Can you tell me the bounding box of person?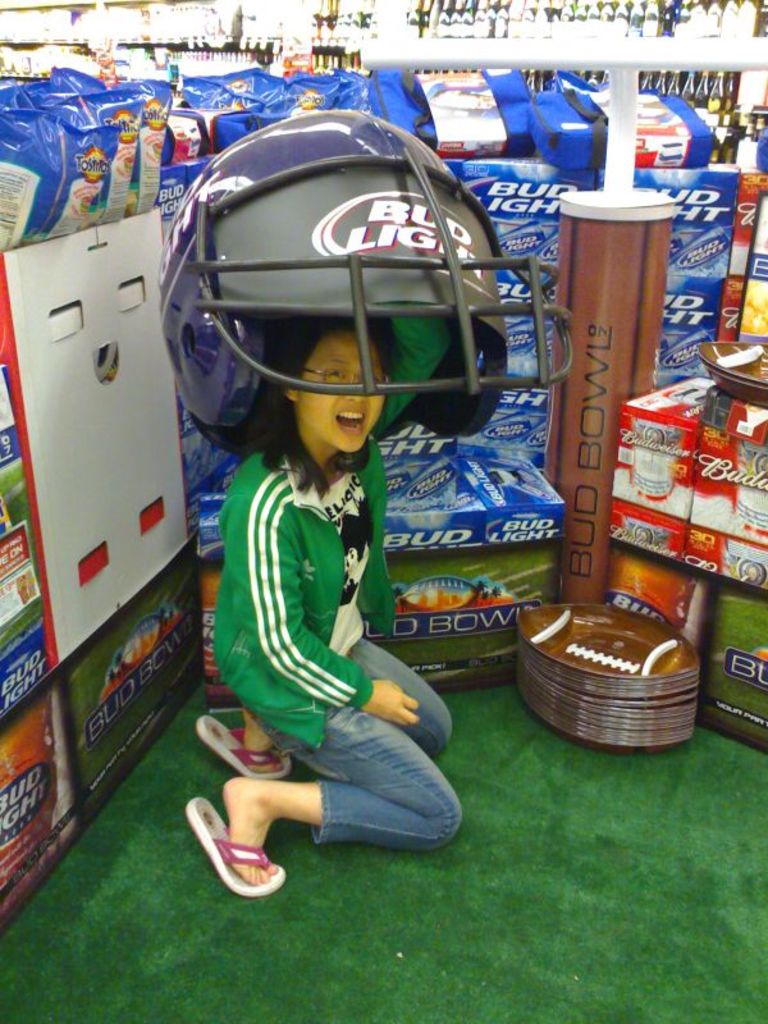
{"x1": 188, "y1": 301, "x2": 457, "y2": 893}.
